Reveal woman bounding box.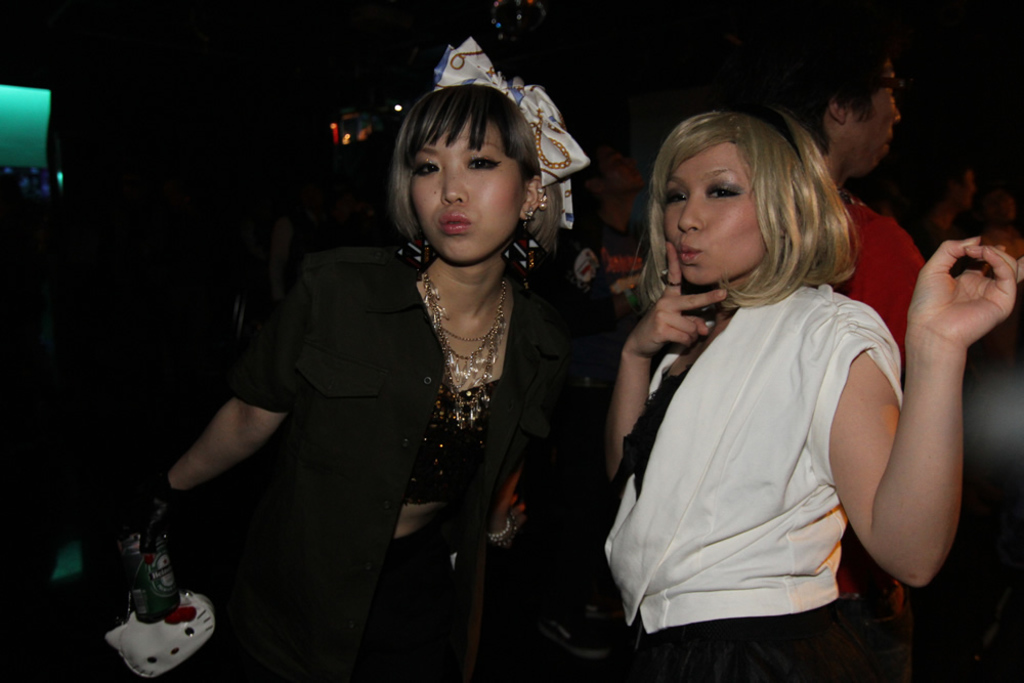
Revealed: [132,43,599,682].
